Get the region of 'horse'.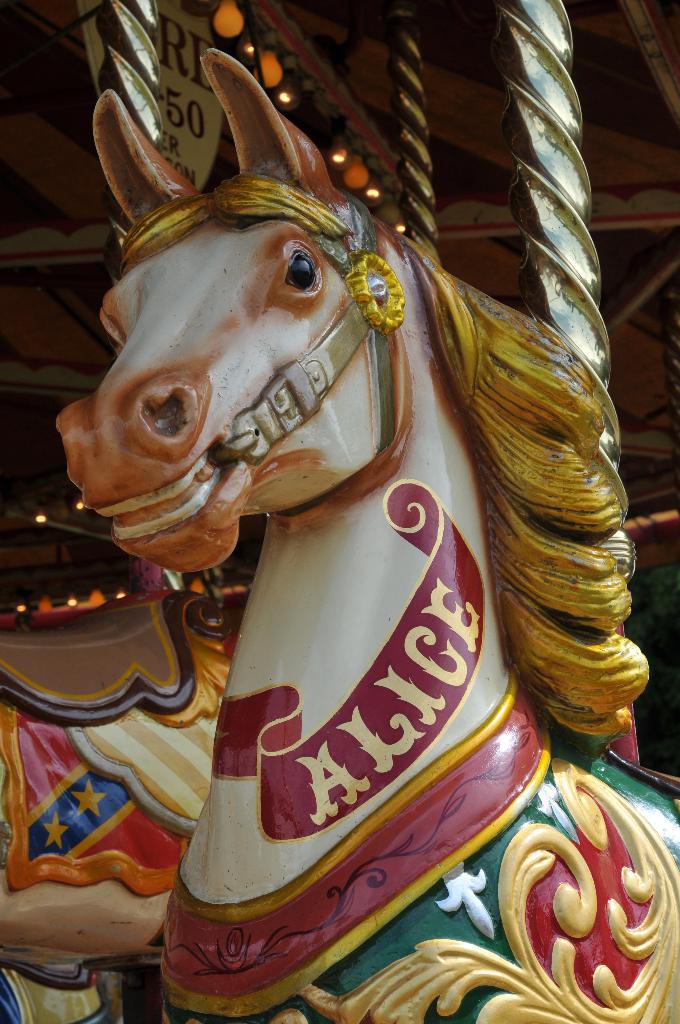
0,612,236,957.
